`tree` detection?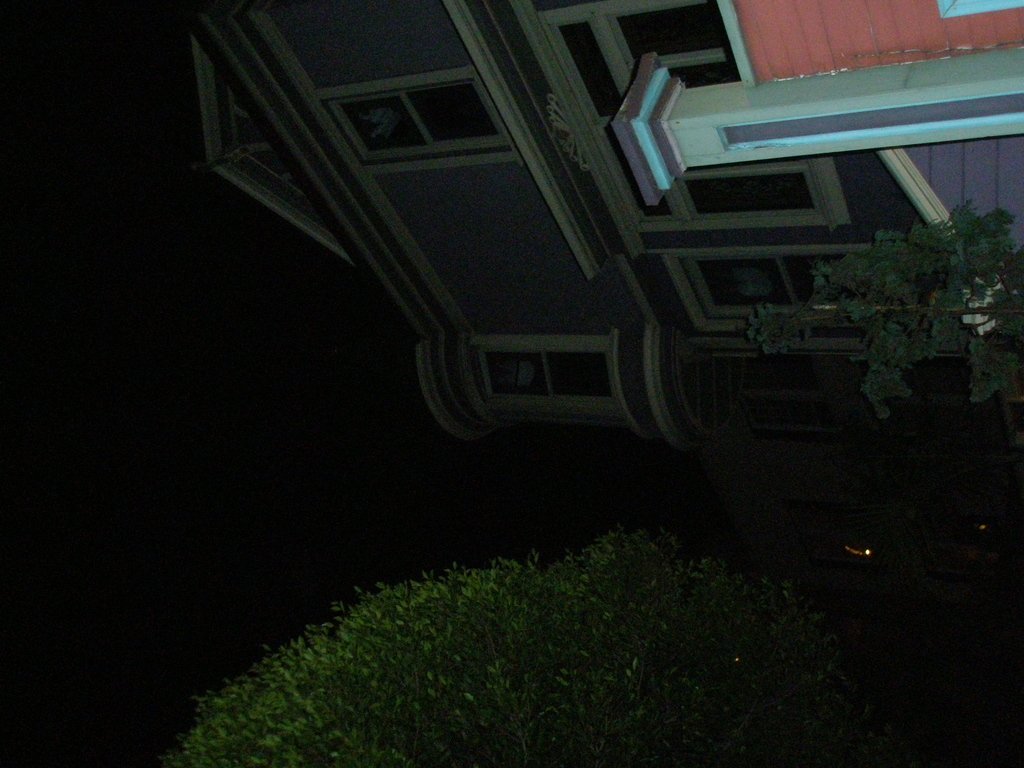
<bbox>748, 226, 1023, 401</bbox>
